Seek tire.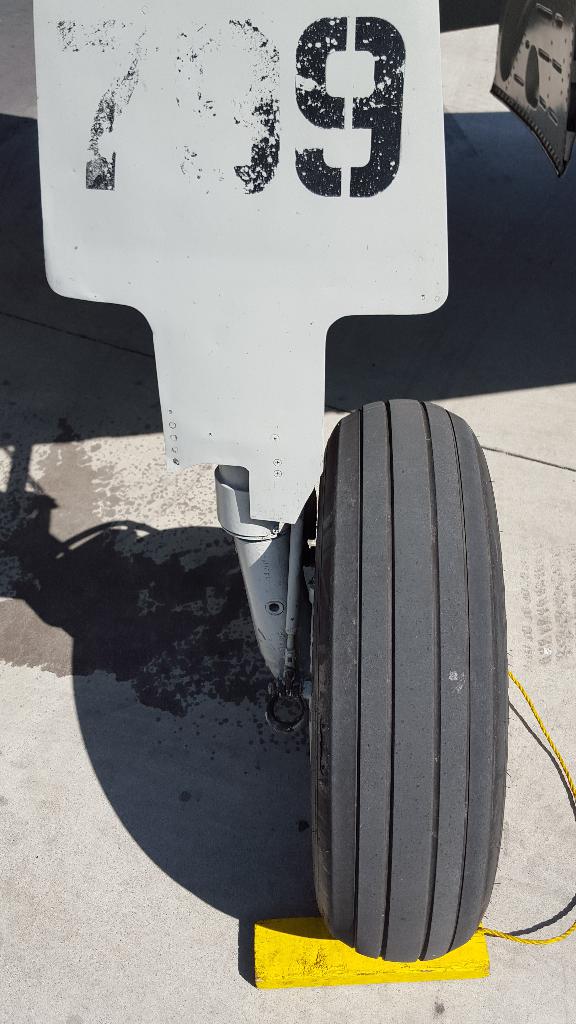
316:393:488:951.
